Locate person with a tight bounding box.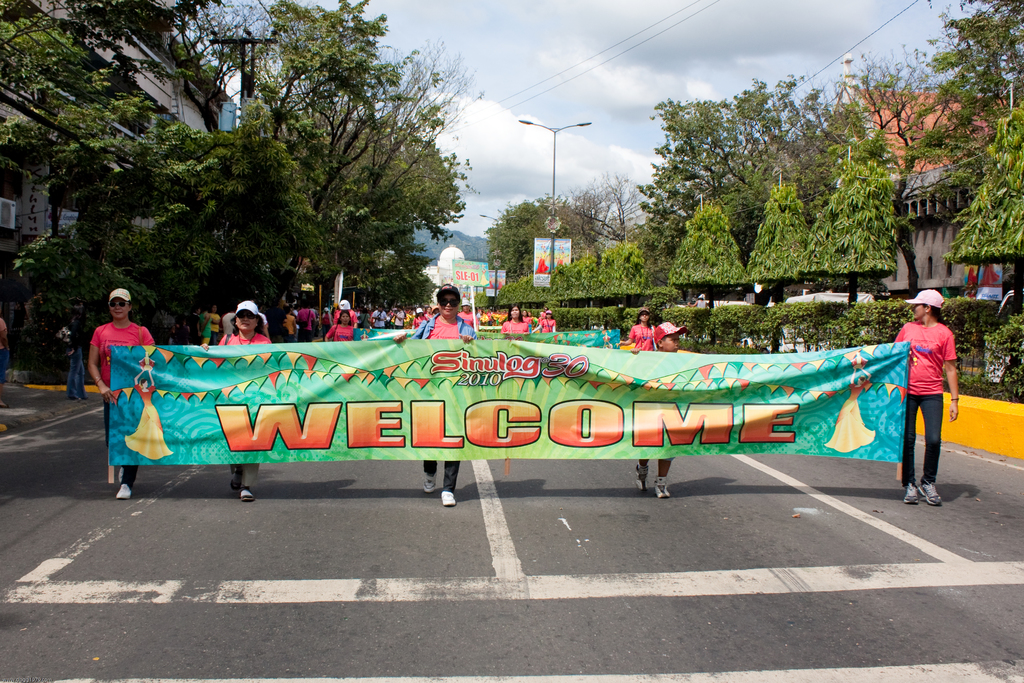
<bbox>52, 319, 82, 397</bbox>.
